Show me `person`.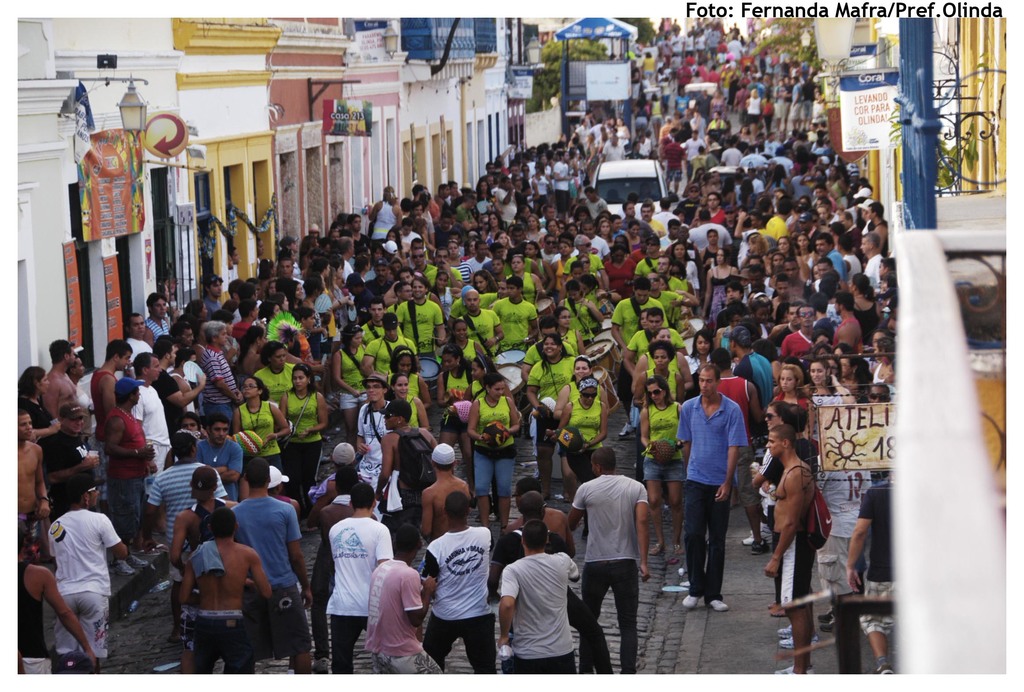
`person` is here: <bbox>520, 320, 573, 382</bbox>.
